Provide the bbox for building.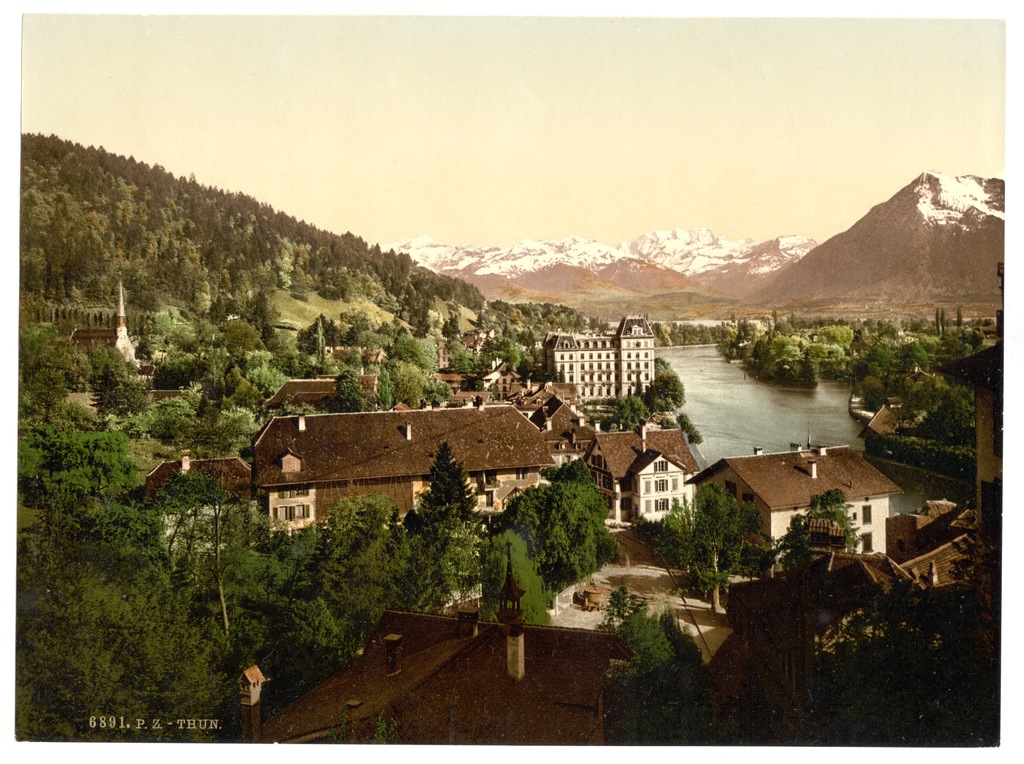
540 312 659 400.
